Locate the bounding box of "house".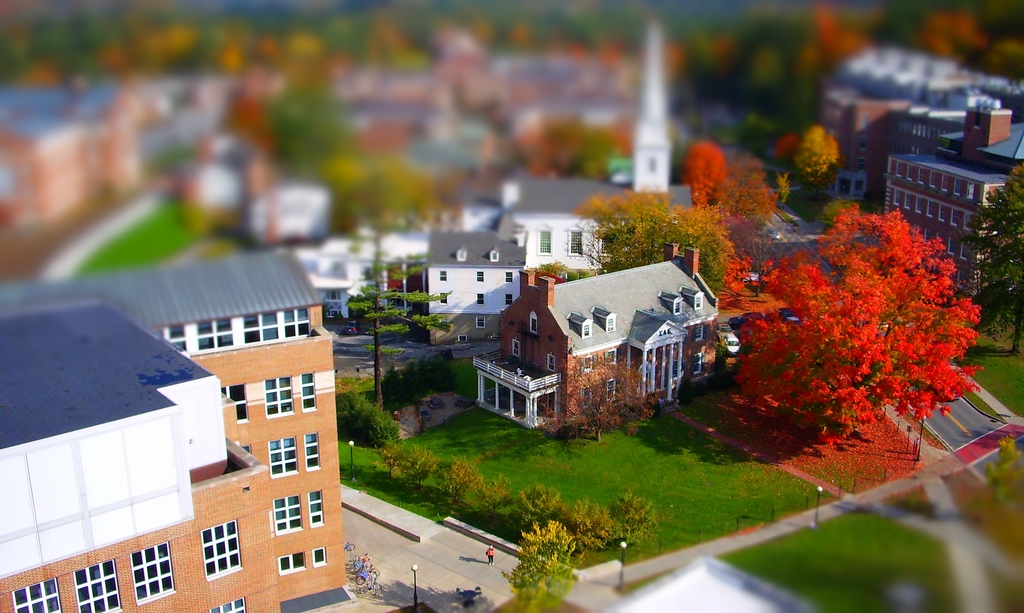
Bounding box: detection(425, 229, 531, 347).
